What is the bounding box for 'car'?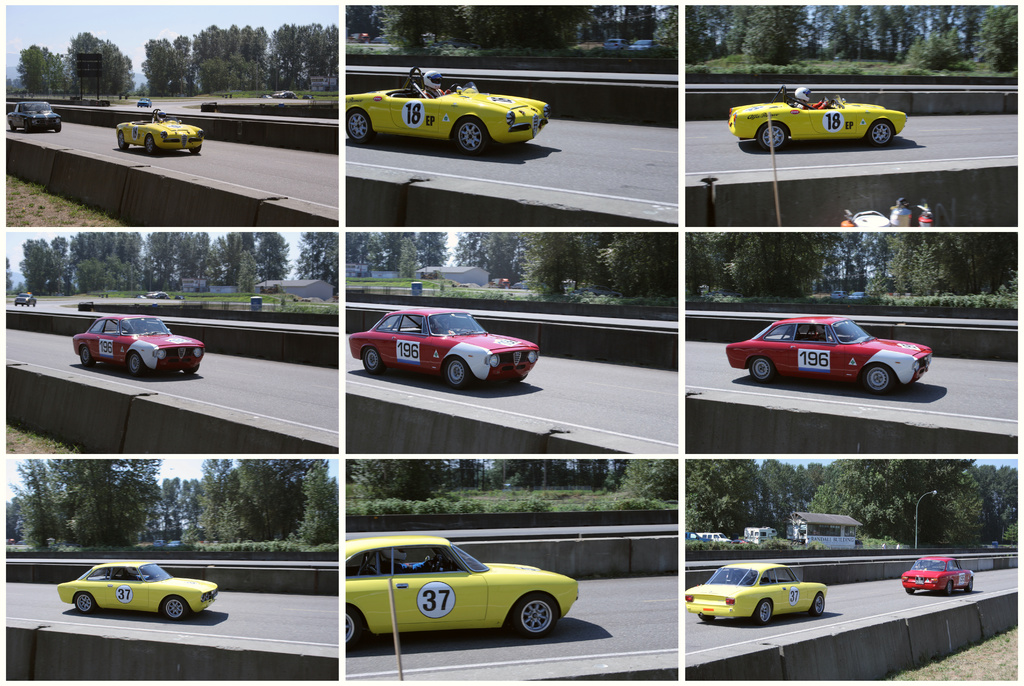
<region>728, 85, 908, 153</region>.
